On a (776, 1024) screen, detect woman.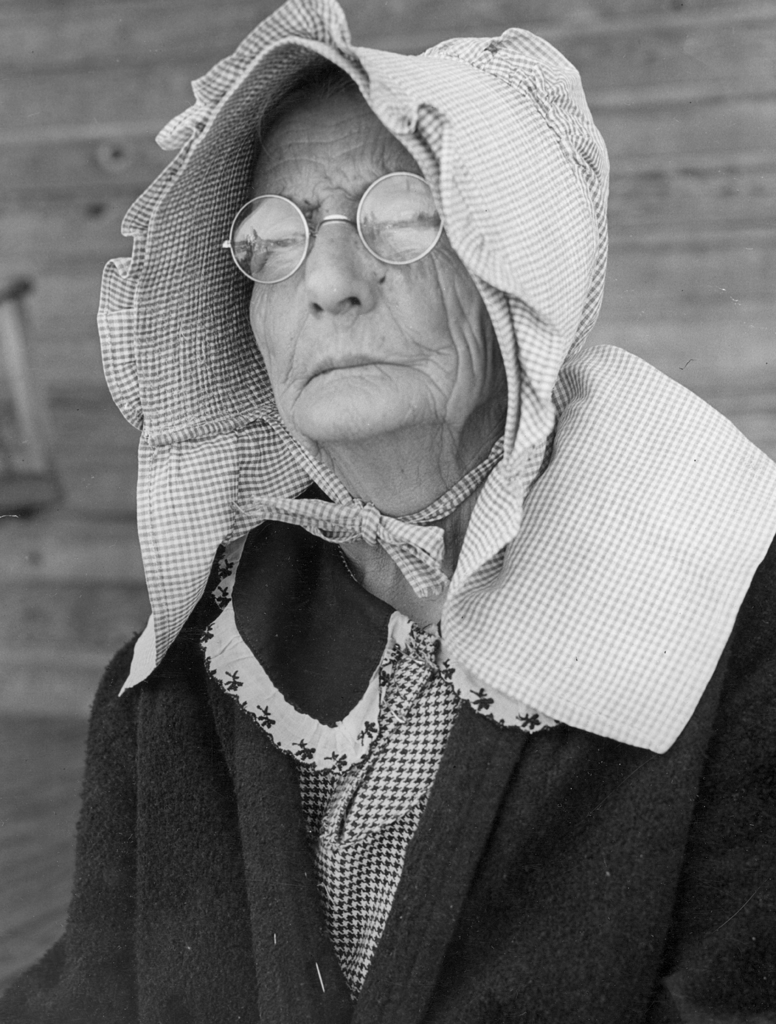
18/33/756/1004.
